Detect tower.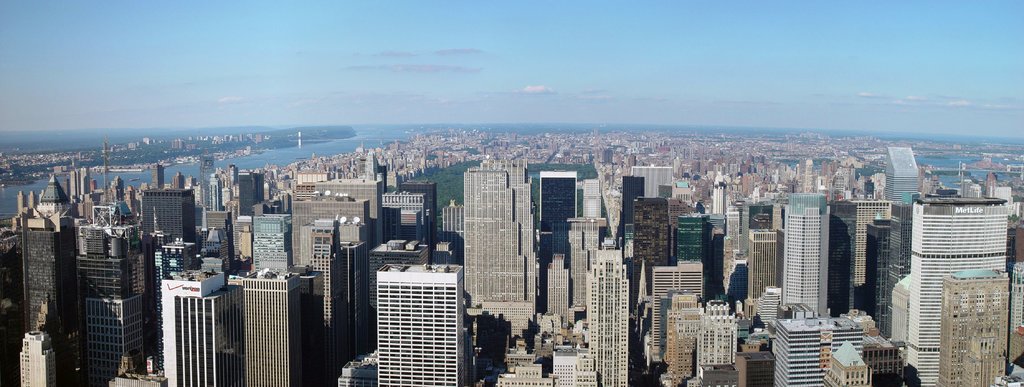
Detected at 456,152,545,345.
